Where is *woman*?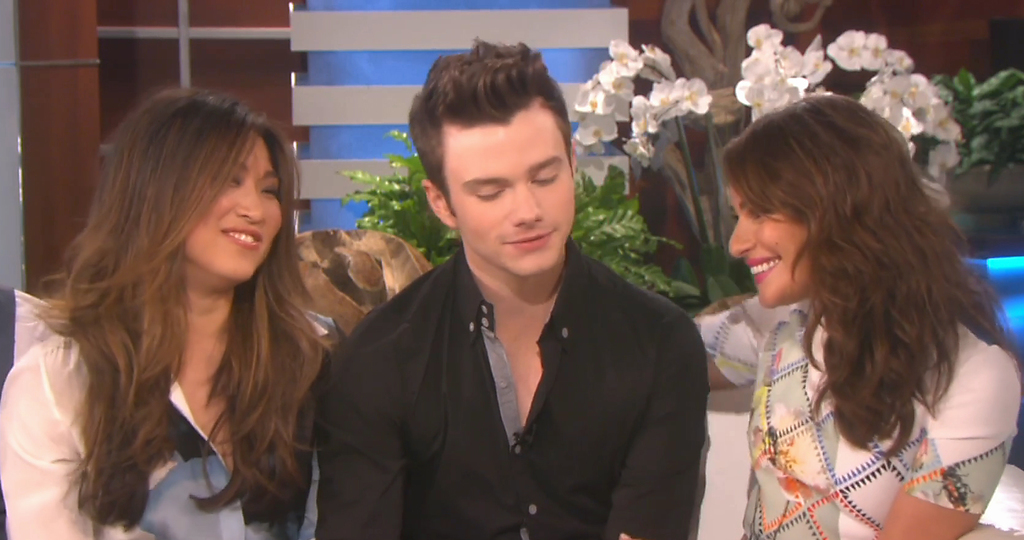
BBox(689, 92, 1023, 539).
